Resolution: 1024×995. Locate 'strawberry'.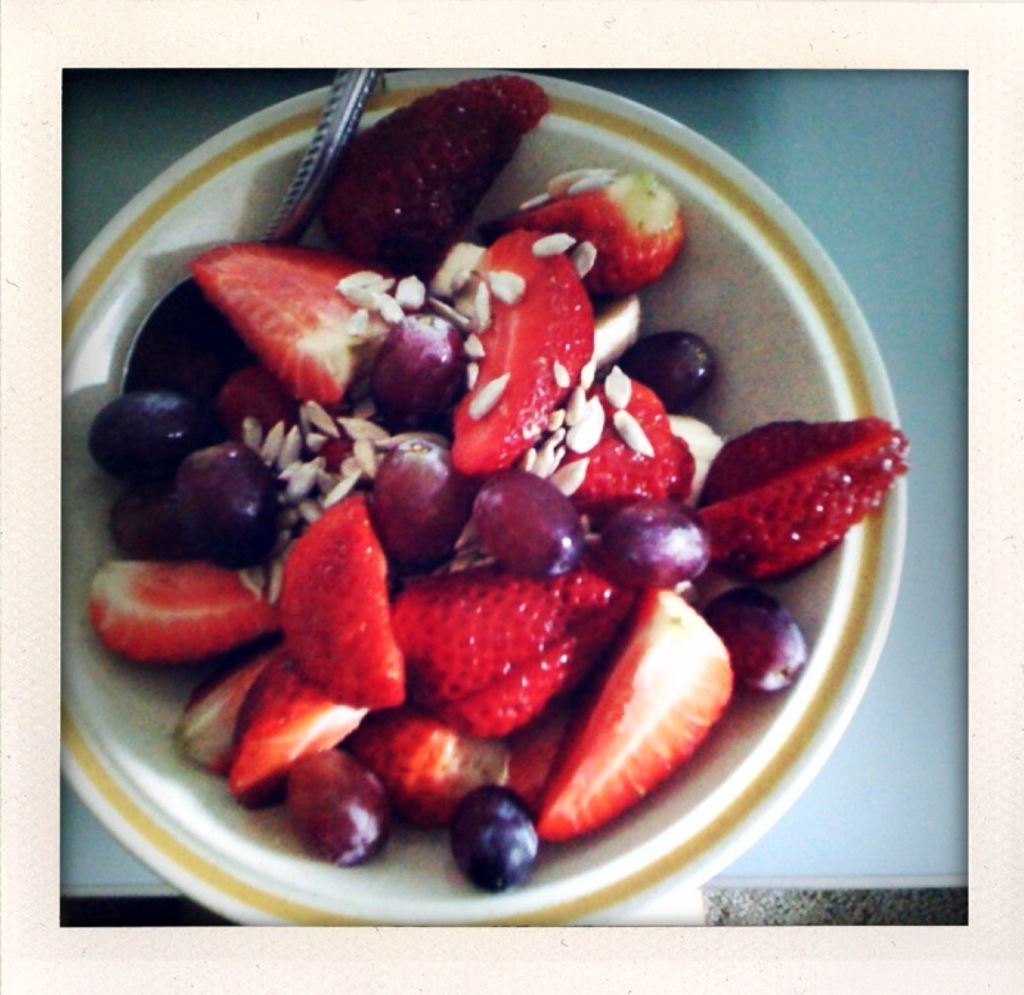
<bbox>252, 516, 404, 741</bbox>.
